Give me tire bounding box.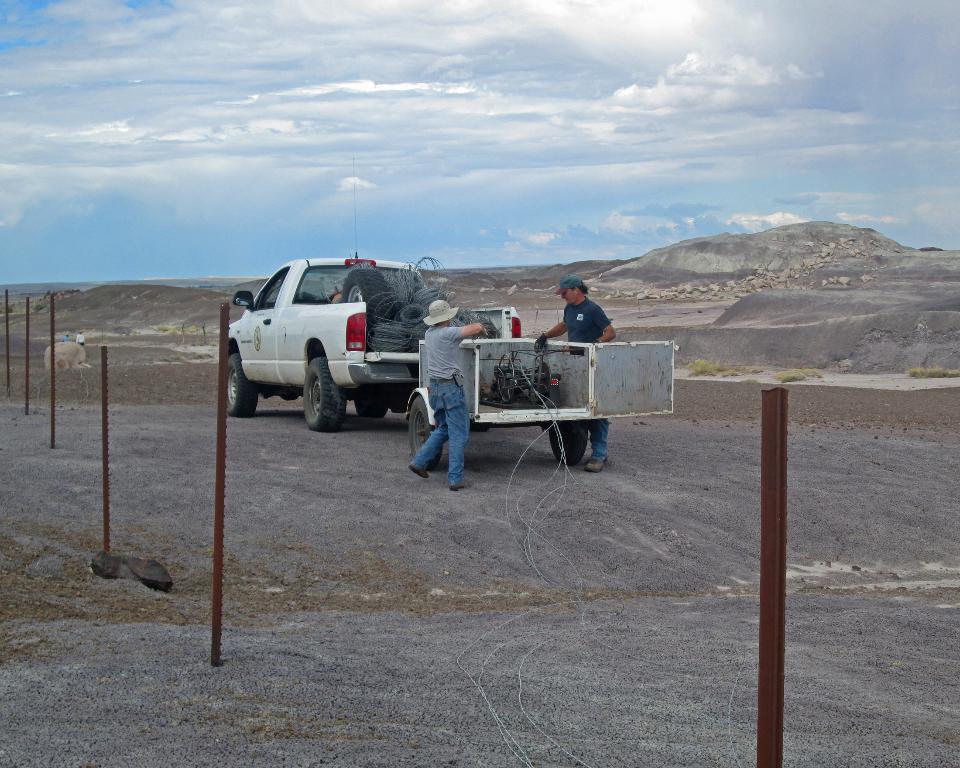
locate(303, 357, 341, 431).
